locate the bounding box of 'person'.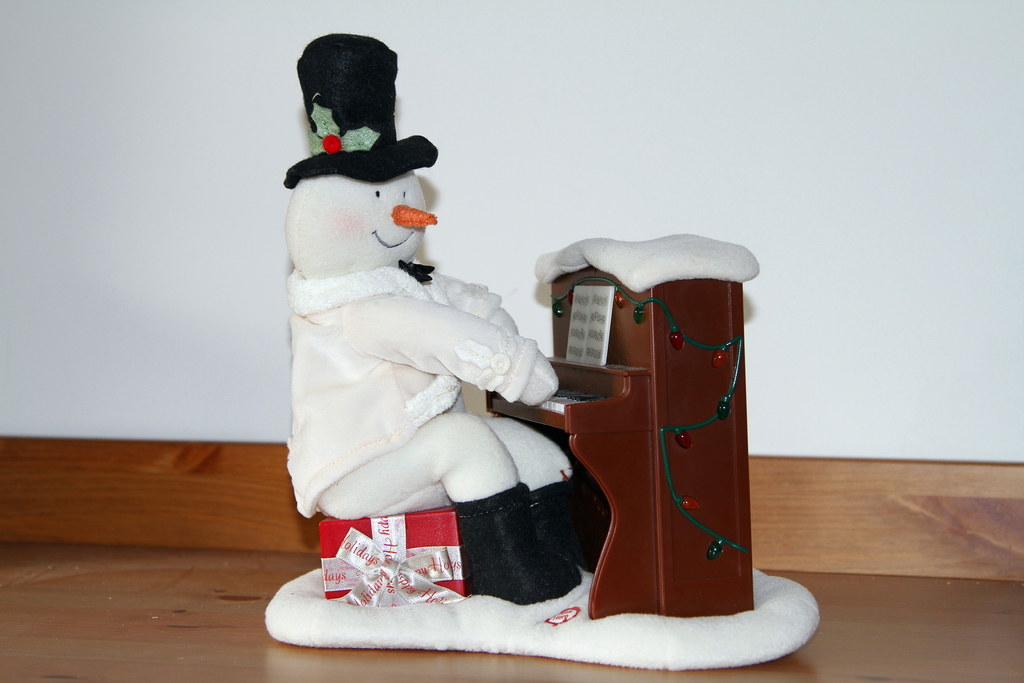
Bounding box: [x1=289, y1=15, x2=580, y2=614].
